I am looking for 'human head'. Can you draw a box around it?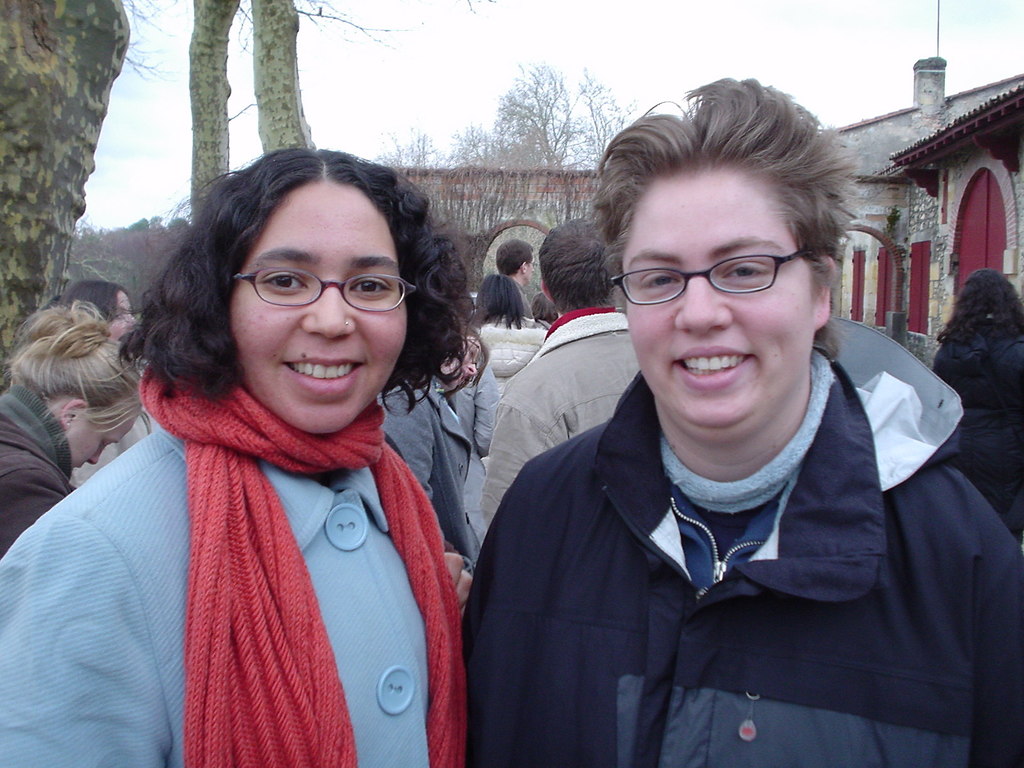
Sure, the bounding box is left=56, top=278, right=139, bottom=346.
